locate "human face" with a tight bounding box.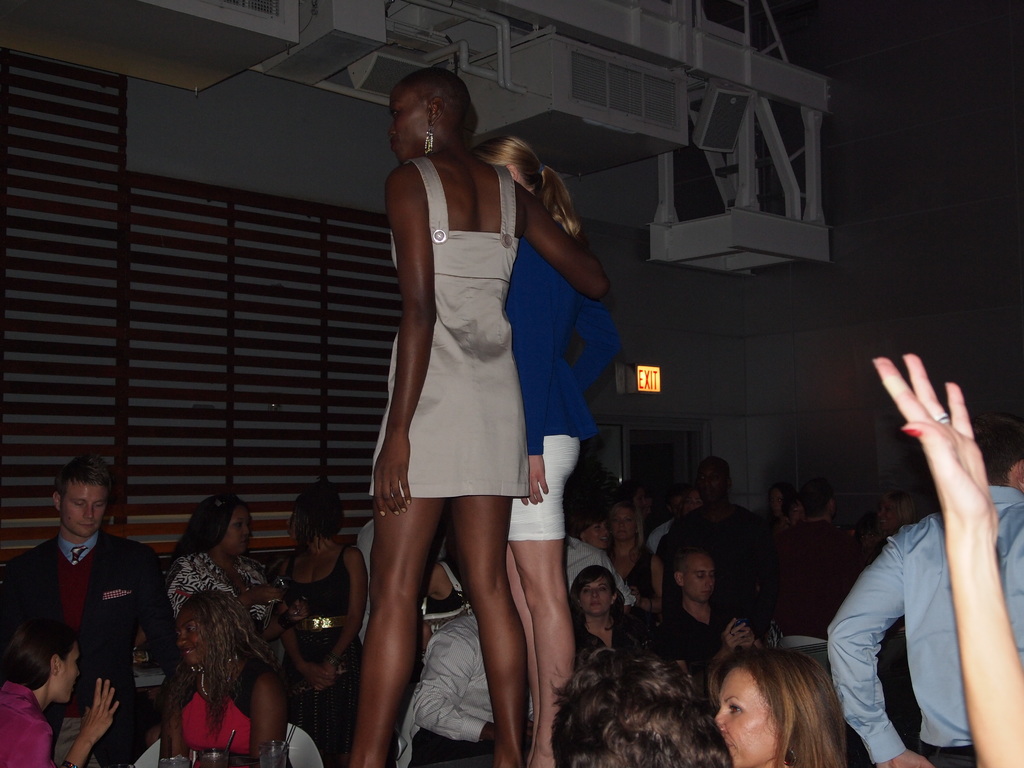
left=715, top=668, right=772, bottom=765.
